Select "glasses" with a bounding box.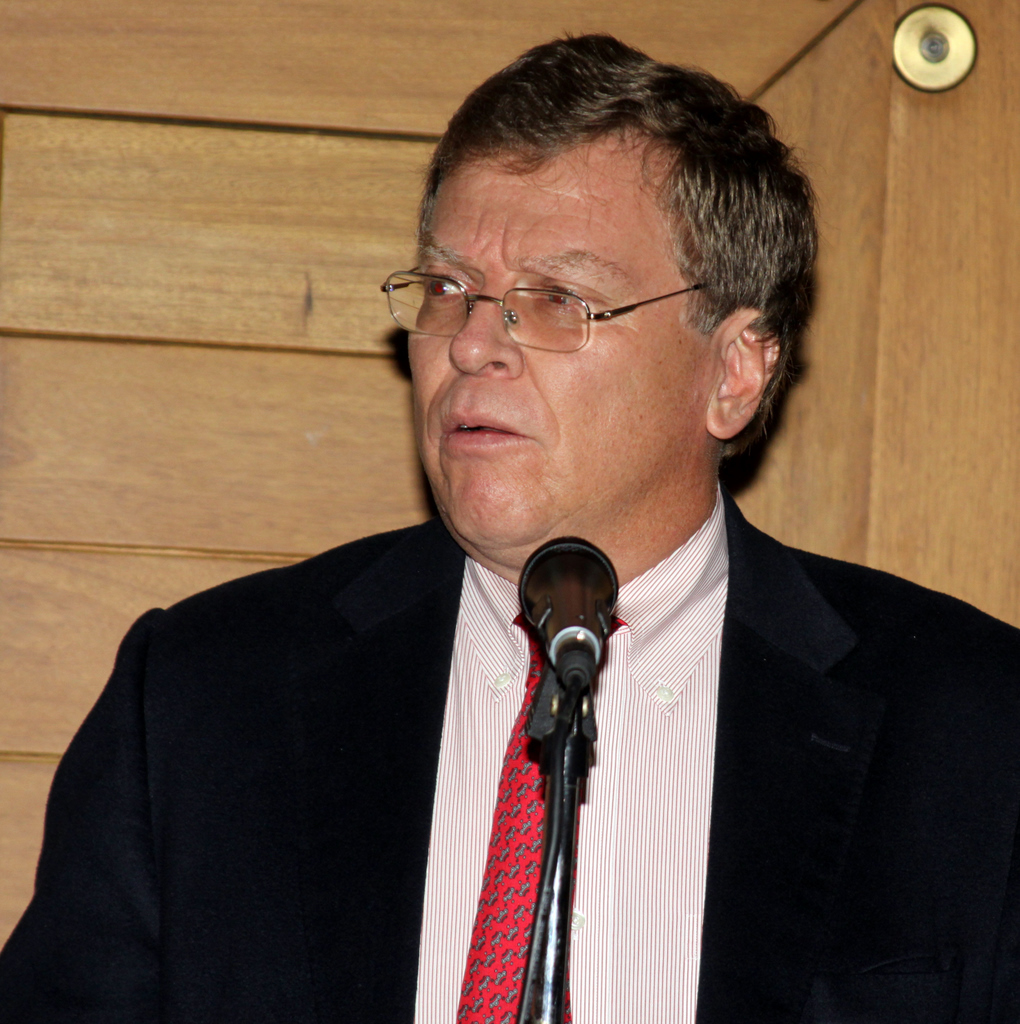
box=[382, 240, 734, 356].
